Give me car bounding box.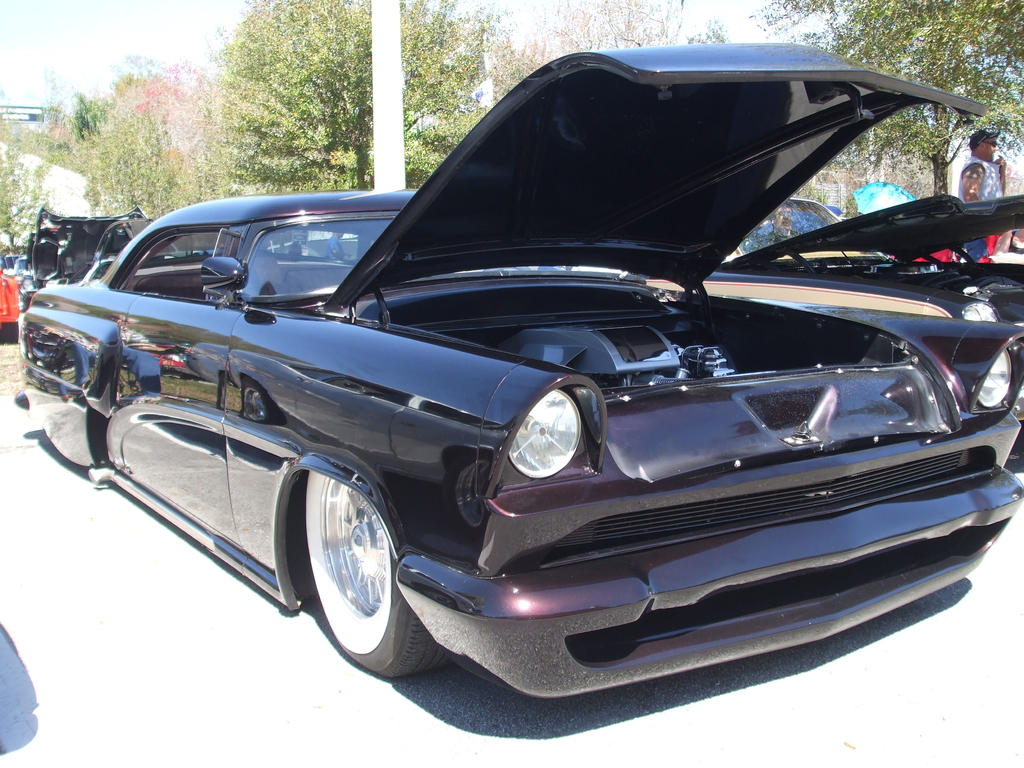
bbox=[650, 191, 1023, 327].
